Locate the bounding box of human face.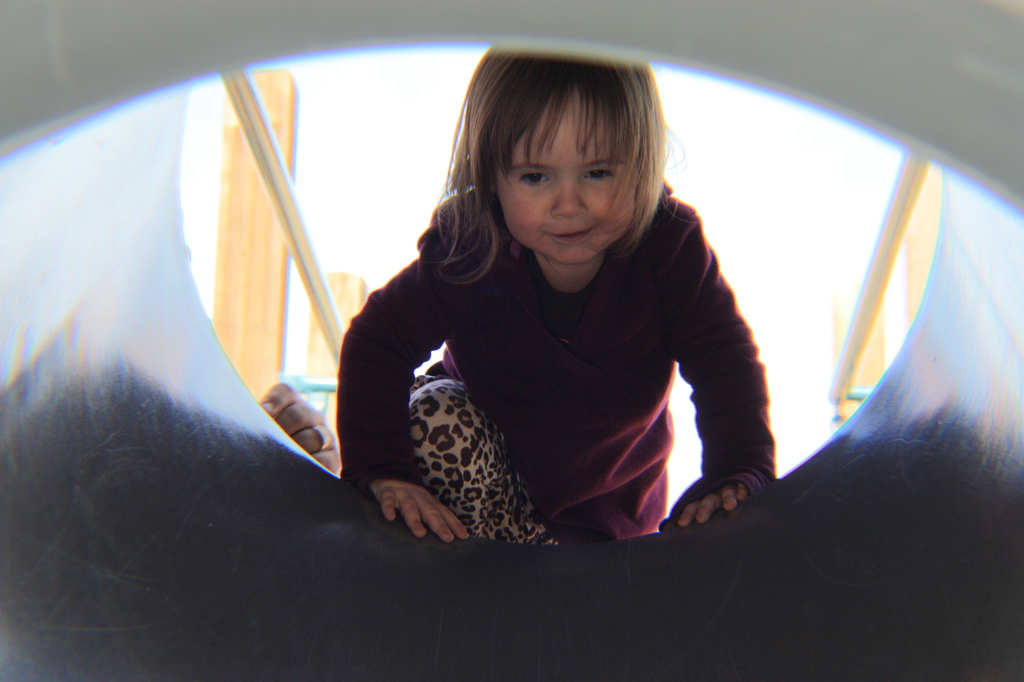
Bounding box: bbox=(496, 85, 638, 266).
